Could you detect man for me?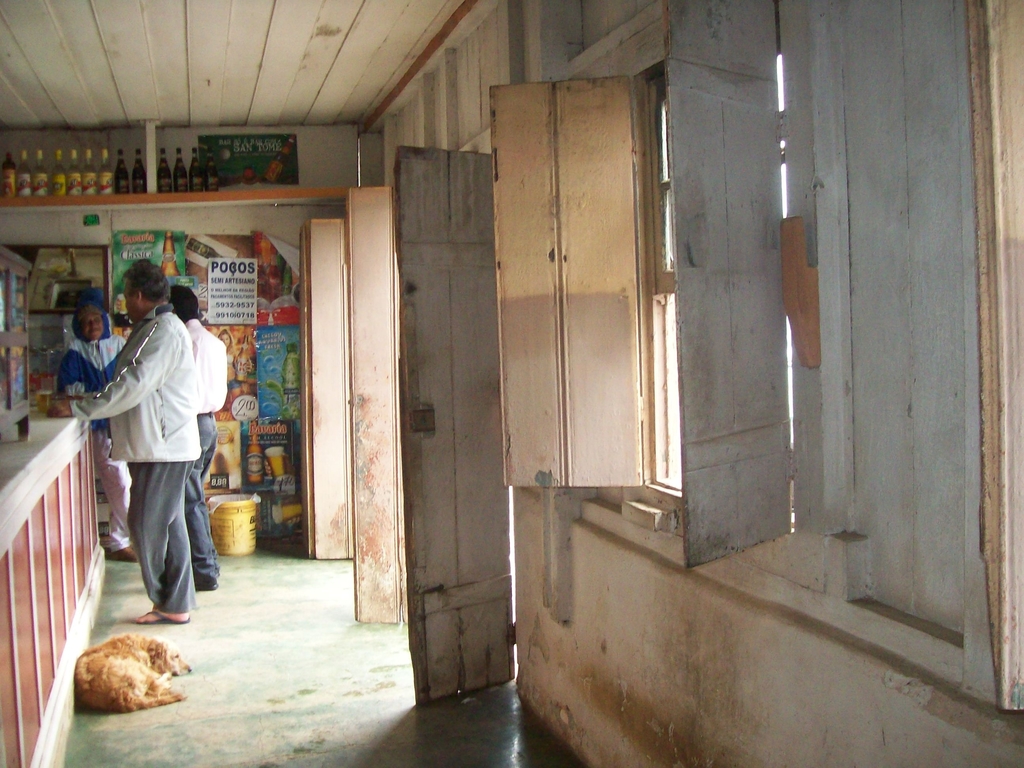
Detection result: x1=55, y1=301, x2=145, y2=554.
